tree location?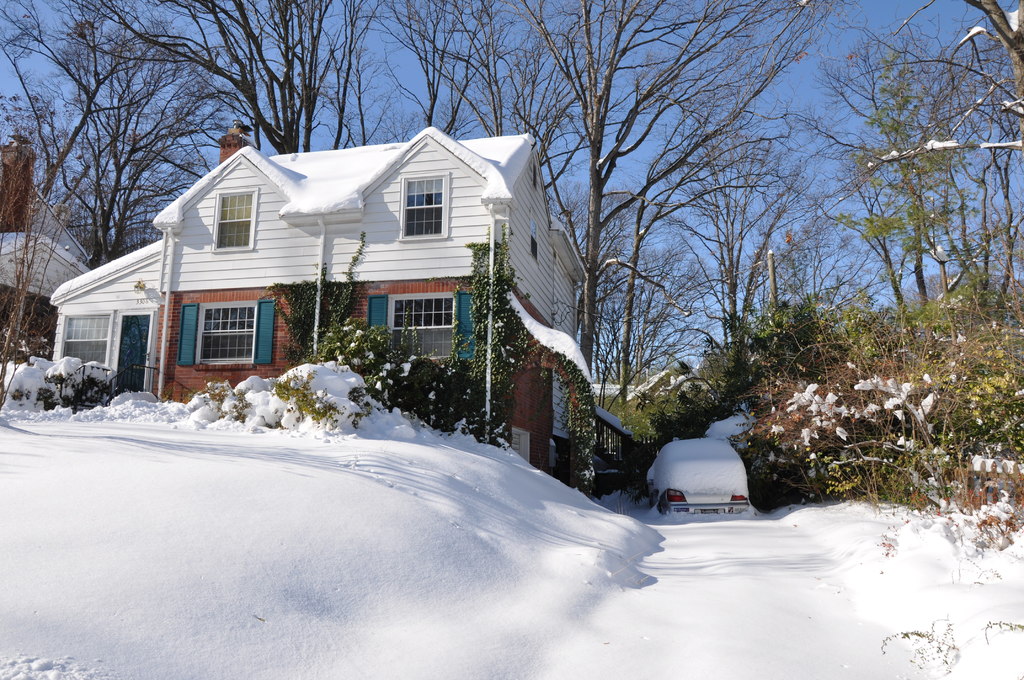
{"left": 710, "top": 0, "right": 854, "bottom": 357}
